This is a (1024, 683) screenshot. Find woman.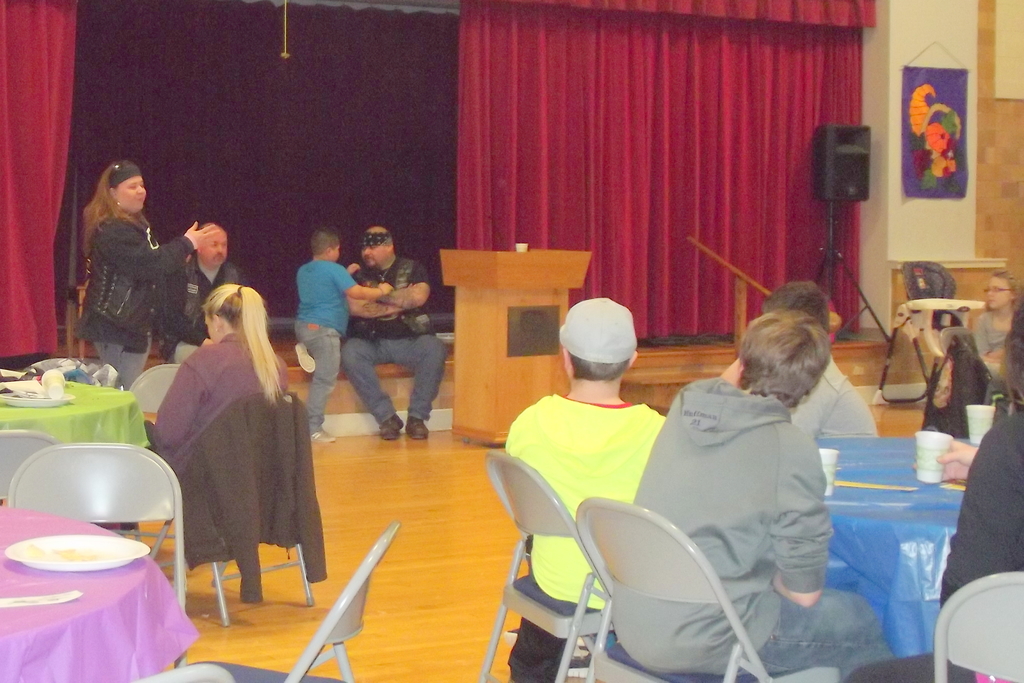
Bounding box: crop(69, 152, 196, 374).
